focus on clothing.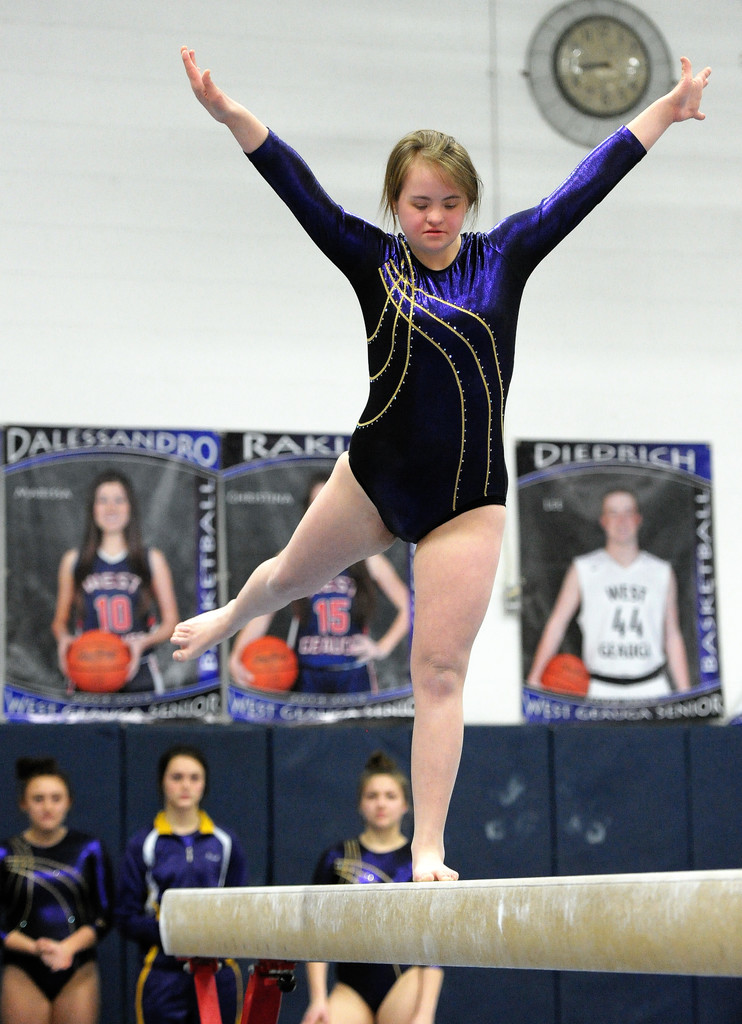
Focused at [582, 547, 664, 700].
